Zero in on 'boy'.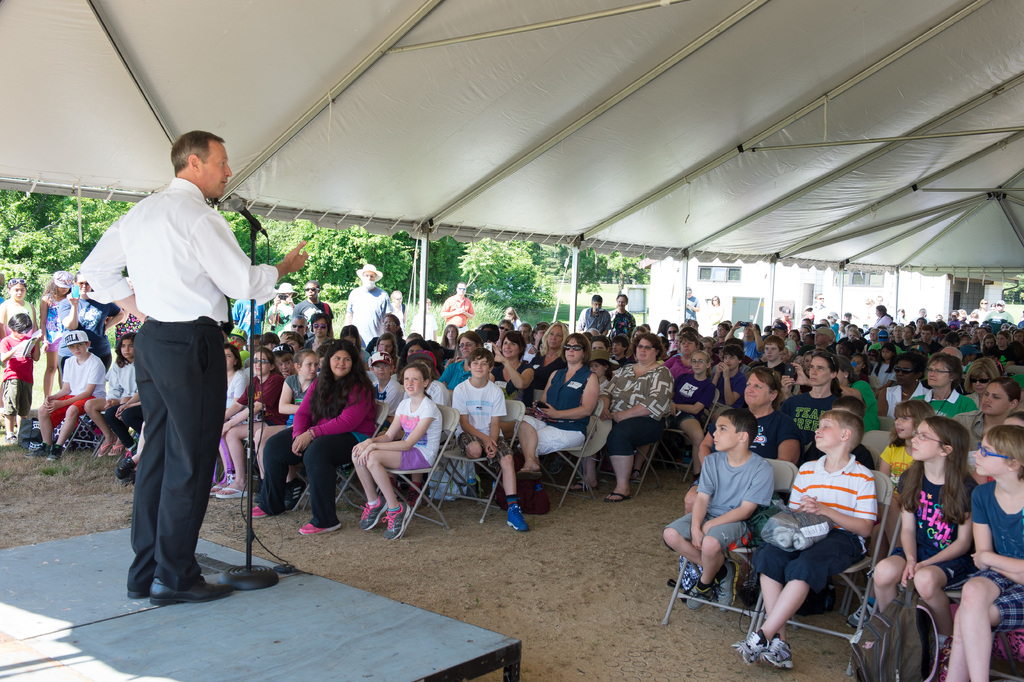
Zeroed in: region(0, 312, 40, 442).
